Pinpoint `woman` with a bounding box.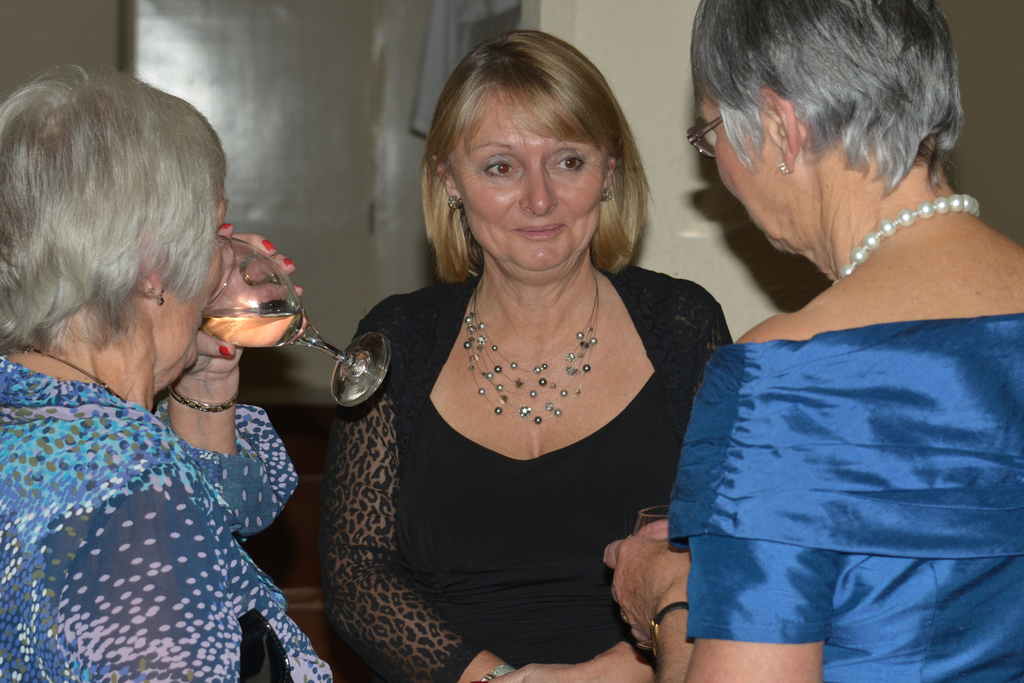
rect(0, 63, 345, 682).
